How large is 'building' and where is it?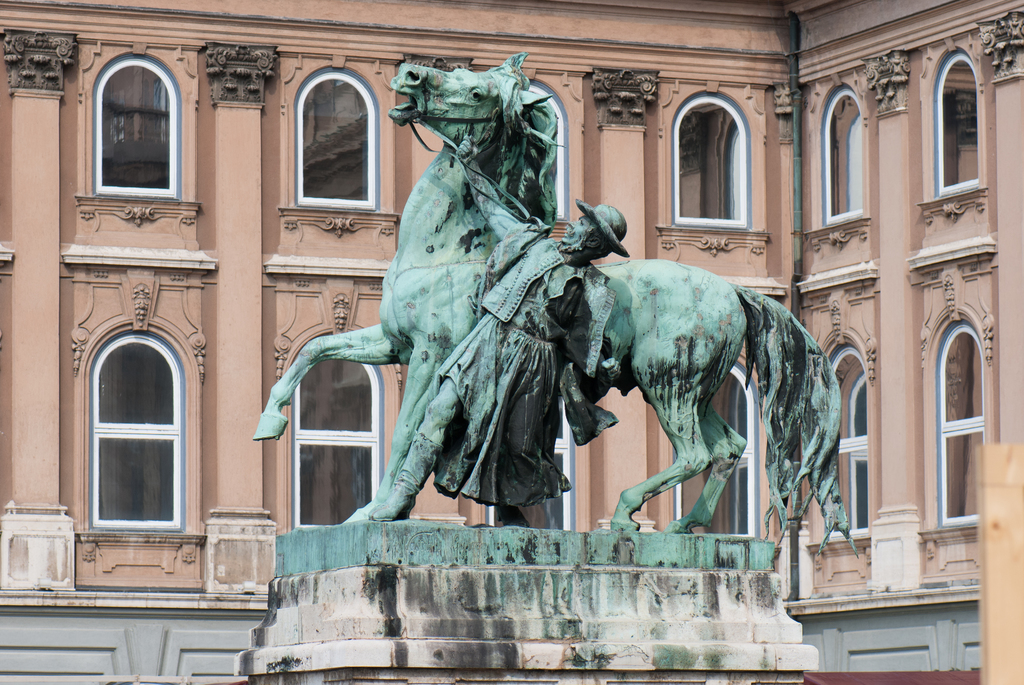
Bounding box: {"left": 0, "top": 0, "right": 1023, "bottom": 684}.
